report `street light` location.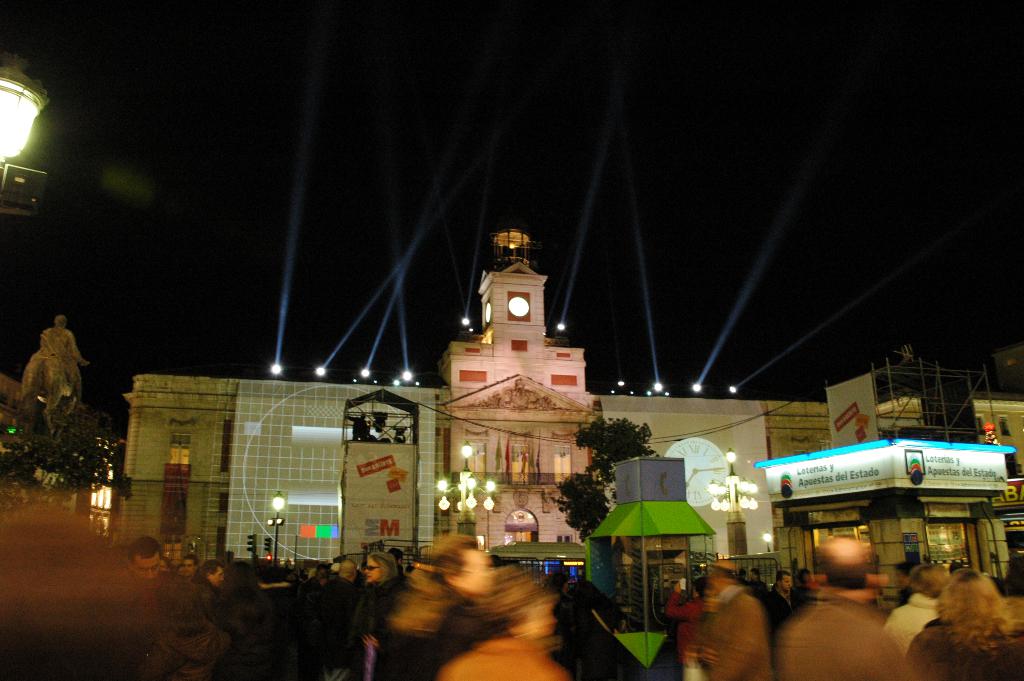
Report: select_region(706, 447, 756, 553).
